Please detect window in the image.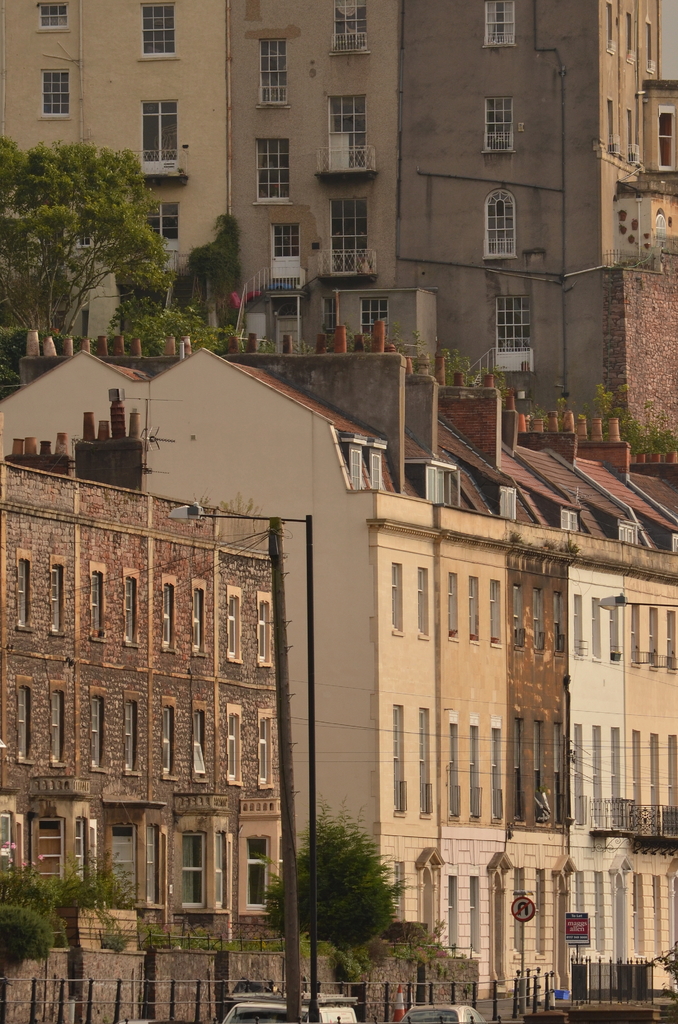
(573, 593, 586, 660).
